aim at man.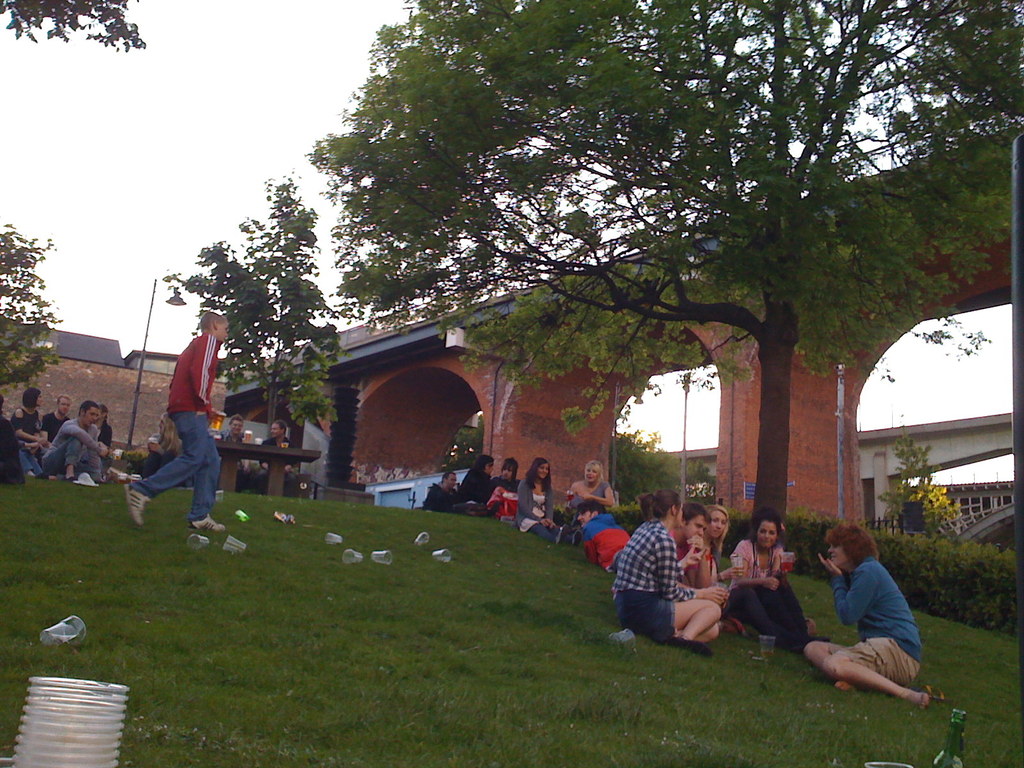
Aimed at 573/497/632/572.
